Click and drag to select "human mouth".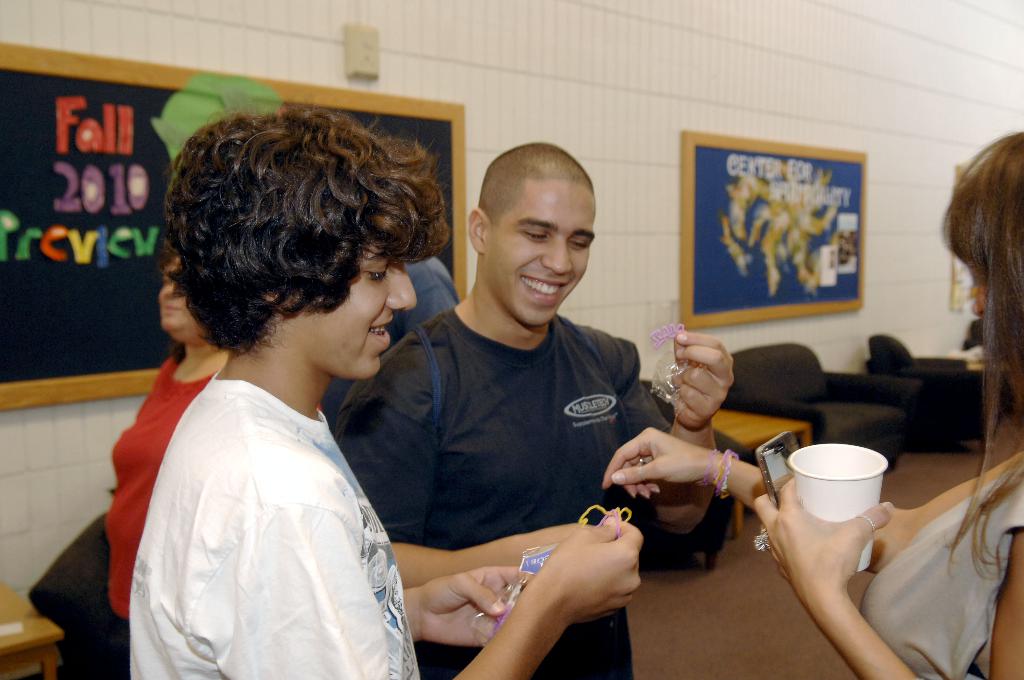
Selection: 369/319/392/350.
